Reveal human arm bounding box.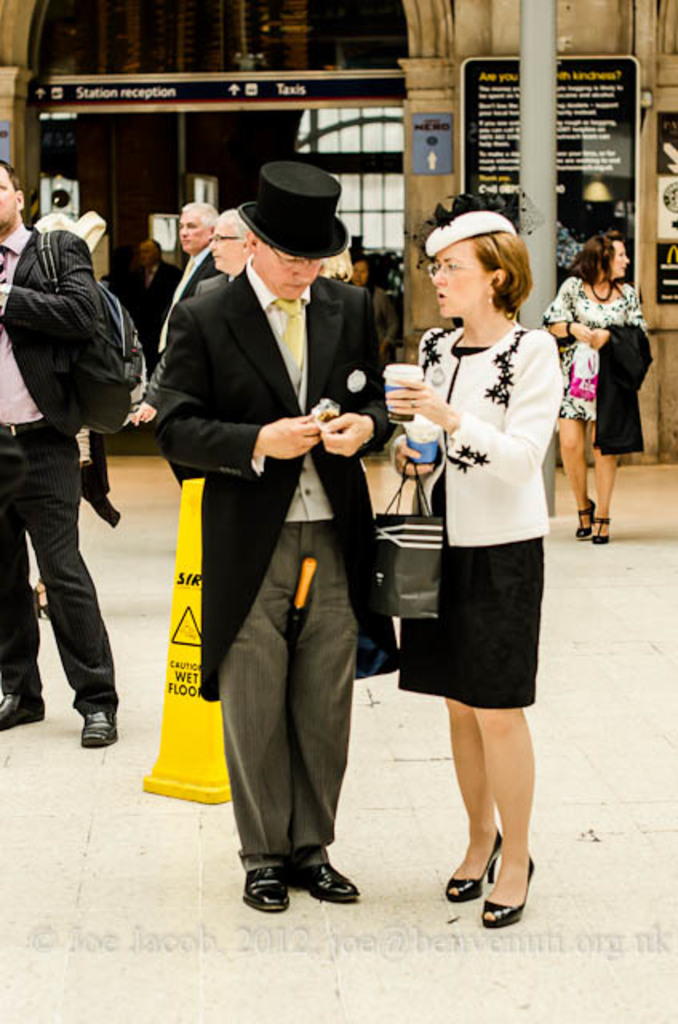
Revealed: pyautogui.locateOnScreen(0, 221, 110, 357).
